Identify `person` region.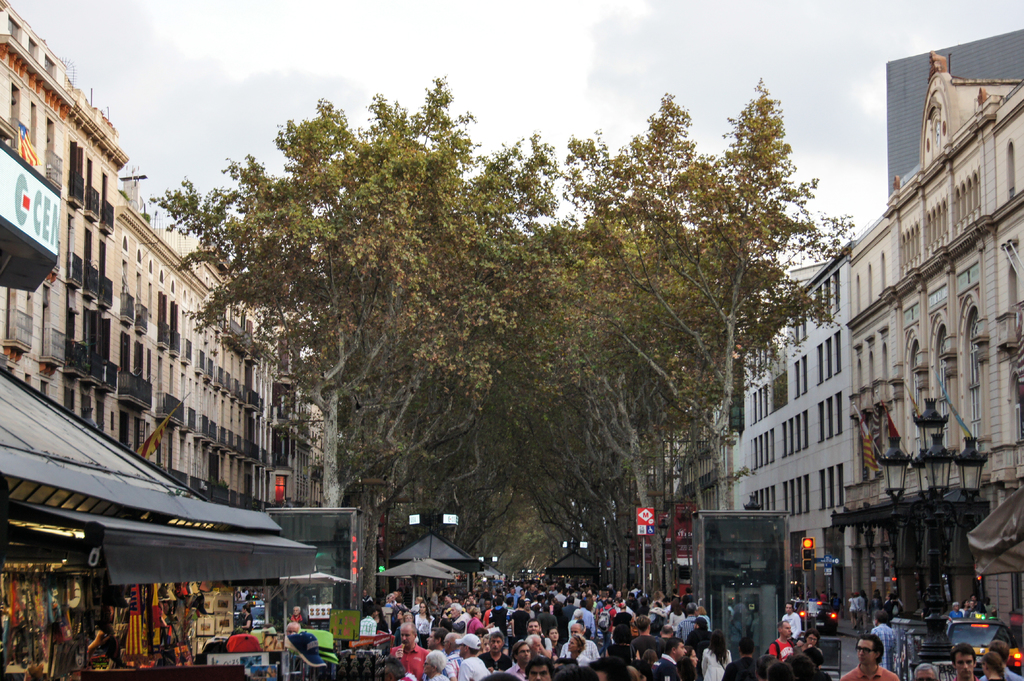
Region: locate(989, 608, 1005, 622).
